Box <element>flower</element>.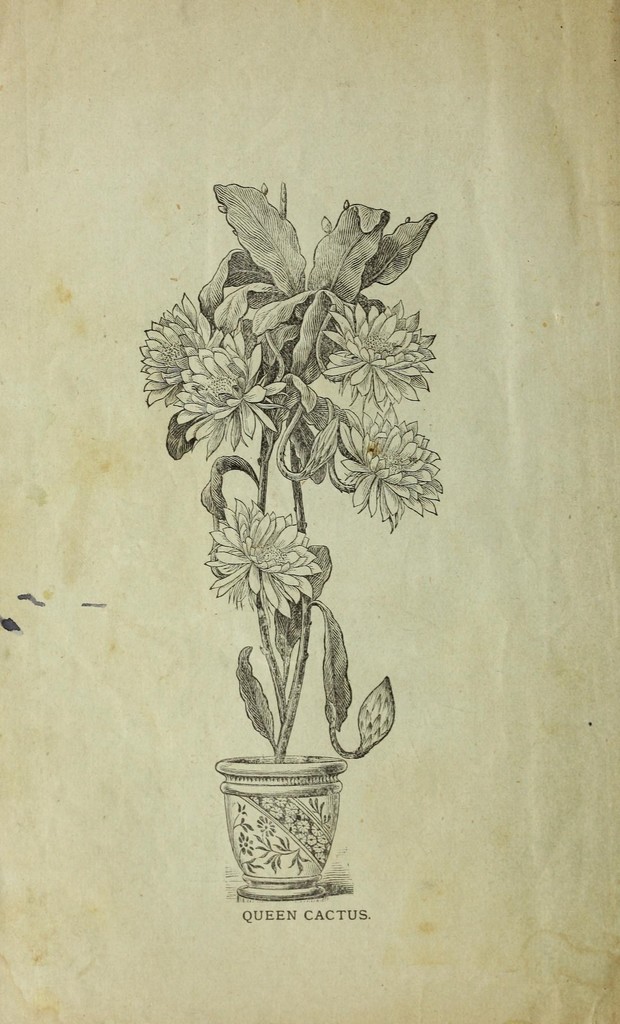
box=[170, 339, 278, 452].
